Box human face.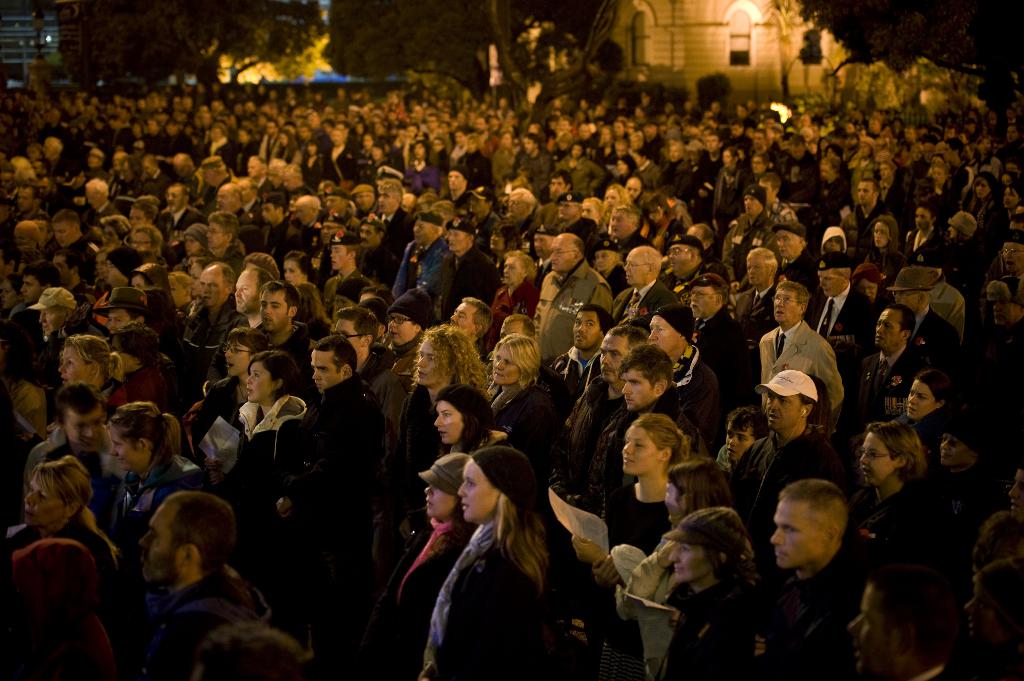
pyautogui.locateOnScreen(360, 223, 376, 246).
